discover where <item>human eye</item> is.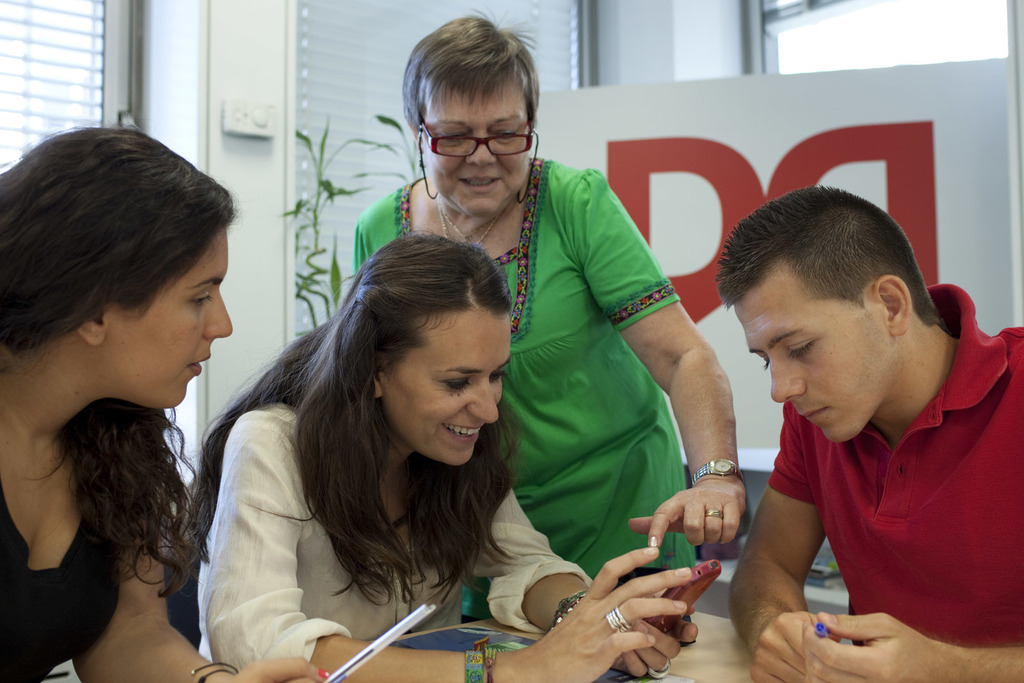
Discovered at {"x1": 189, "y1": 289, "x2": 215, "y2": 311}.
